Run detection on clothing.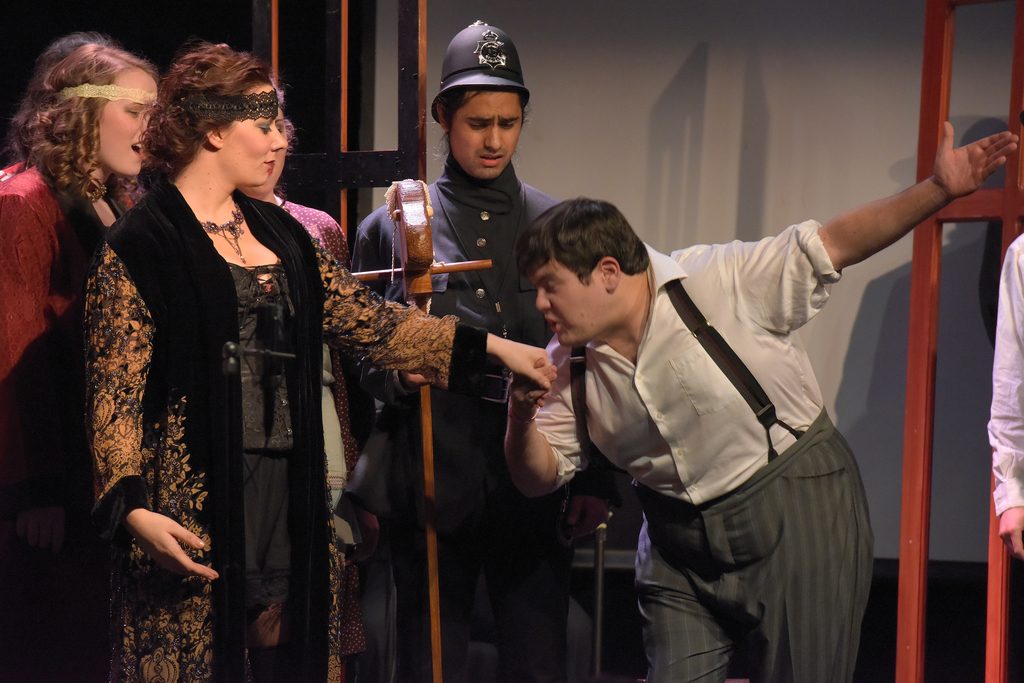
Result: [347, 170, 567, 682].
